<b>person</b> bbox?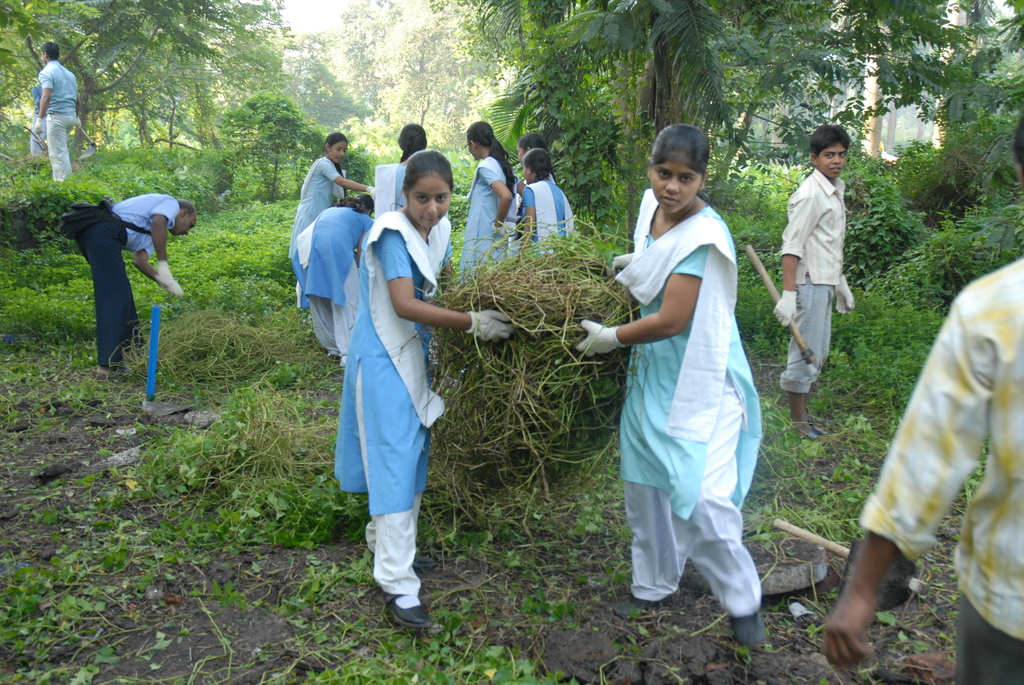
detection(514, 132, 554, 156)
